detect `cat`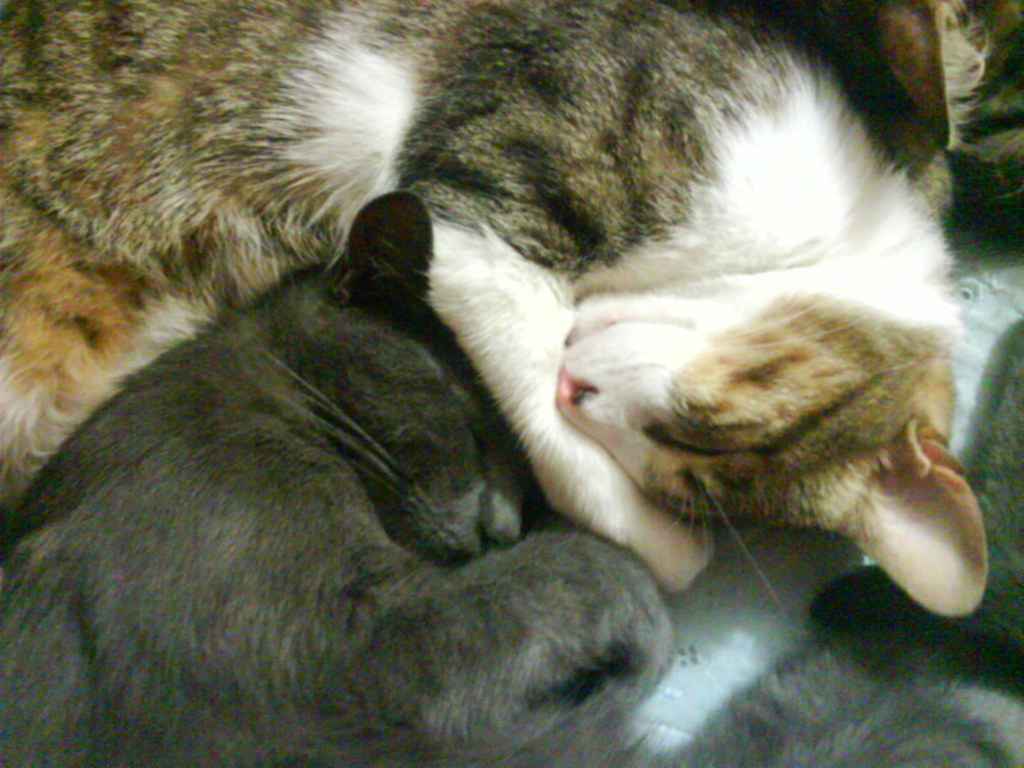
bbox=[0, 189, 1023, 767]
